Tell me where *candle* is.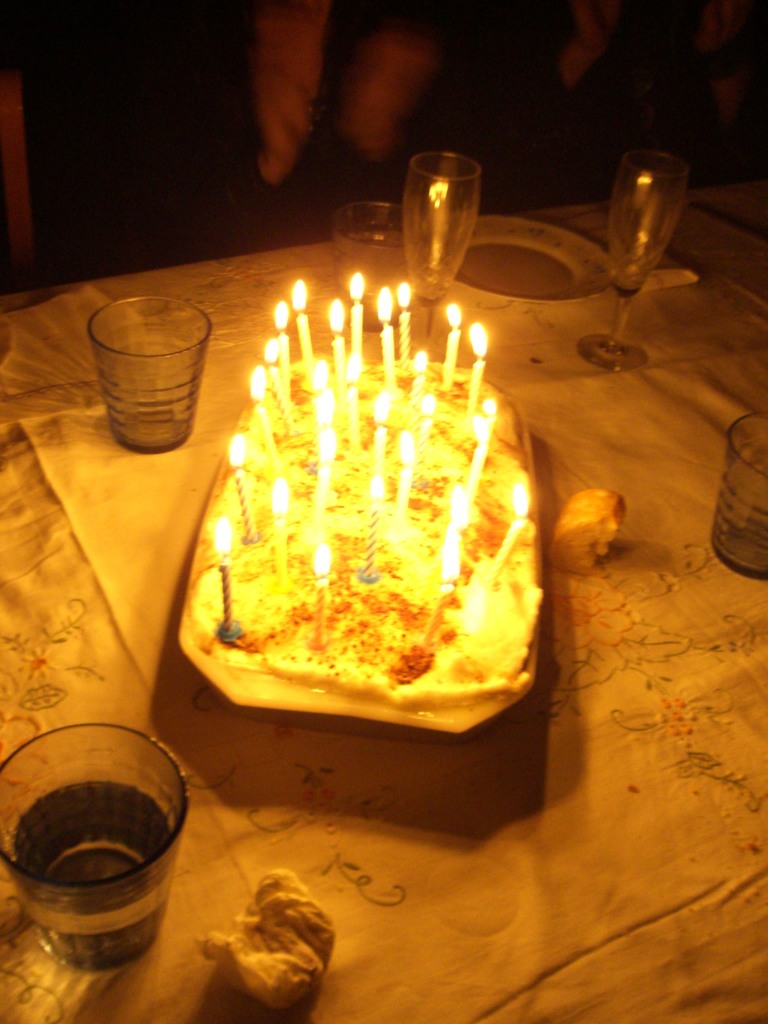
*candle* is at 229, 435, 259, 545.
